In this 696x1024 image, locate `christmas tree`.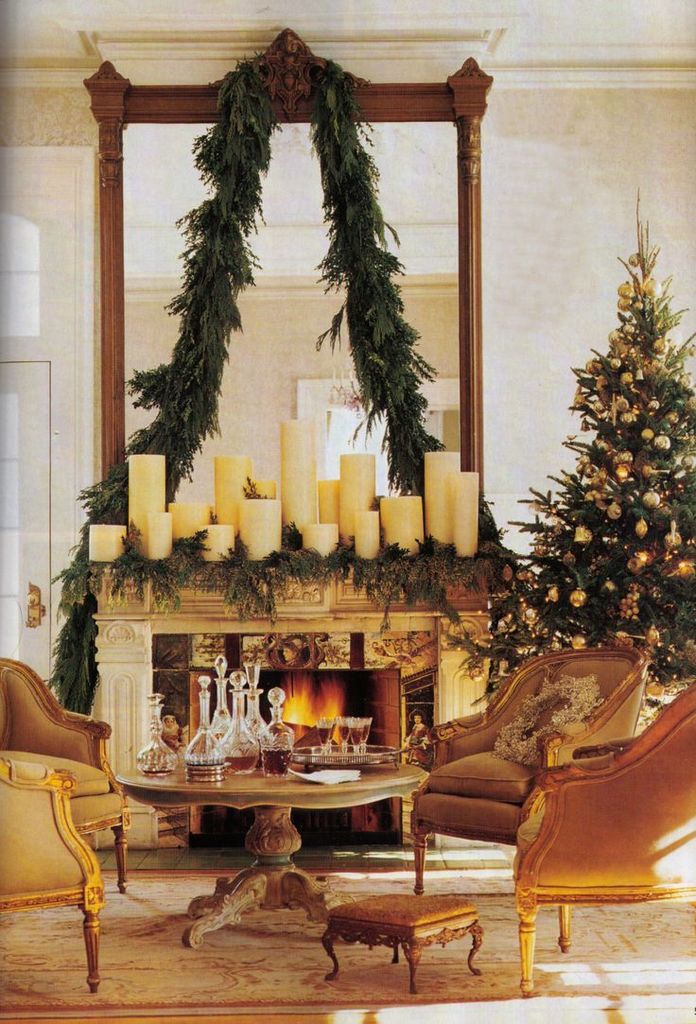
Bounding box: BBox(441, 188, 695, 707).
